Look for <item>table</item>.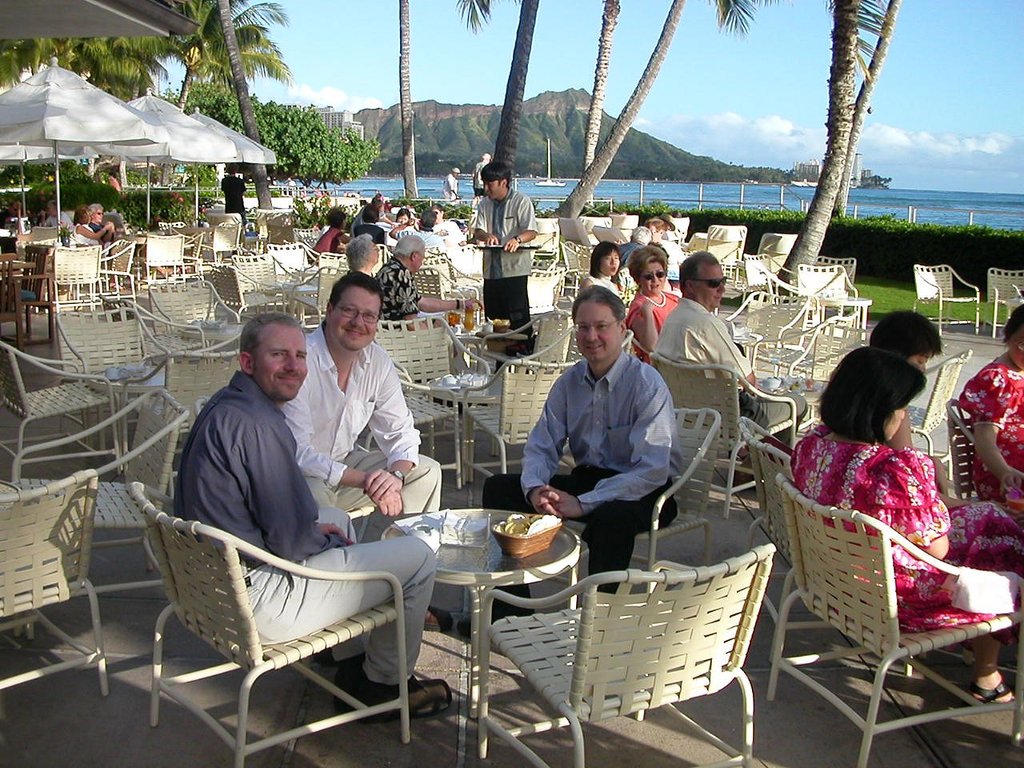
Found: bbox=[87, 361, 173, 473].
